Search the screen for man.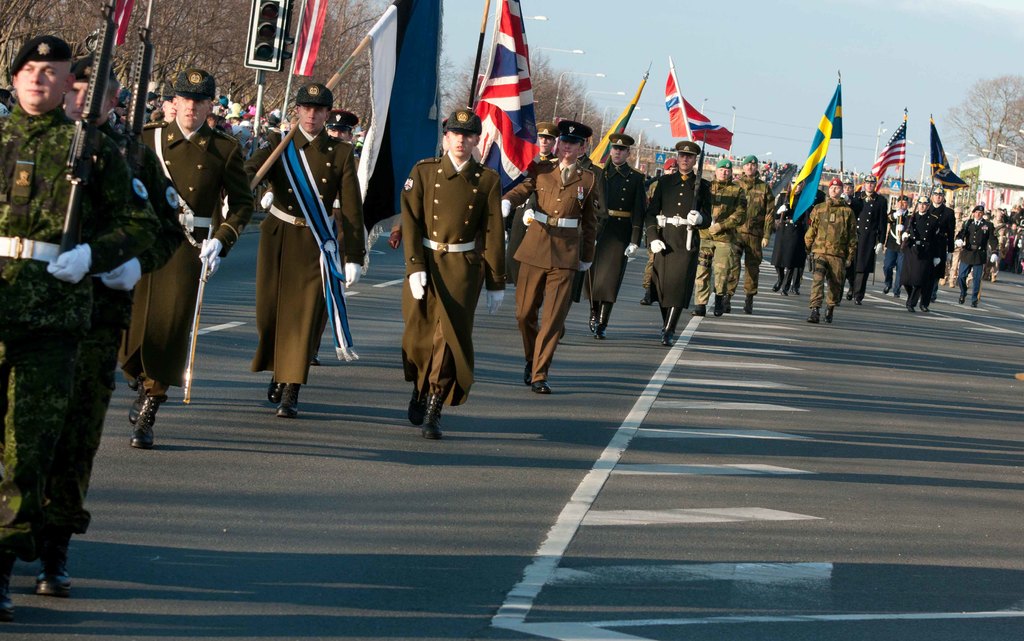
Found at 252,84,365,418.
